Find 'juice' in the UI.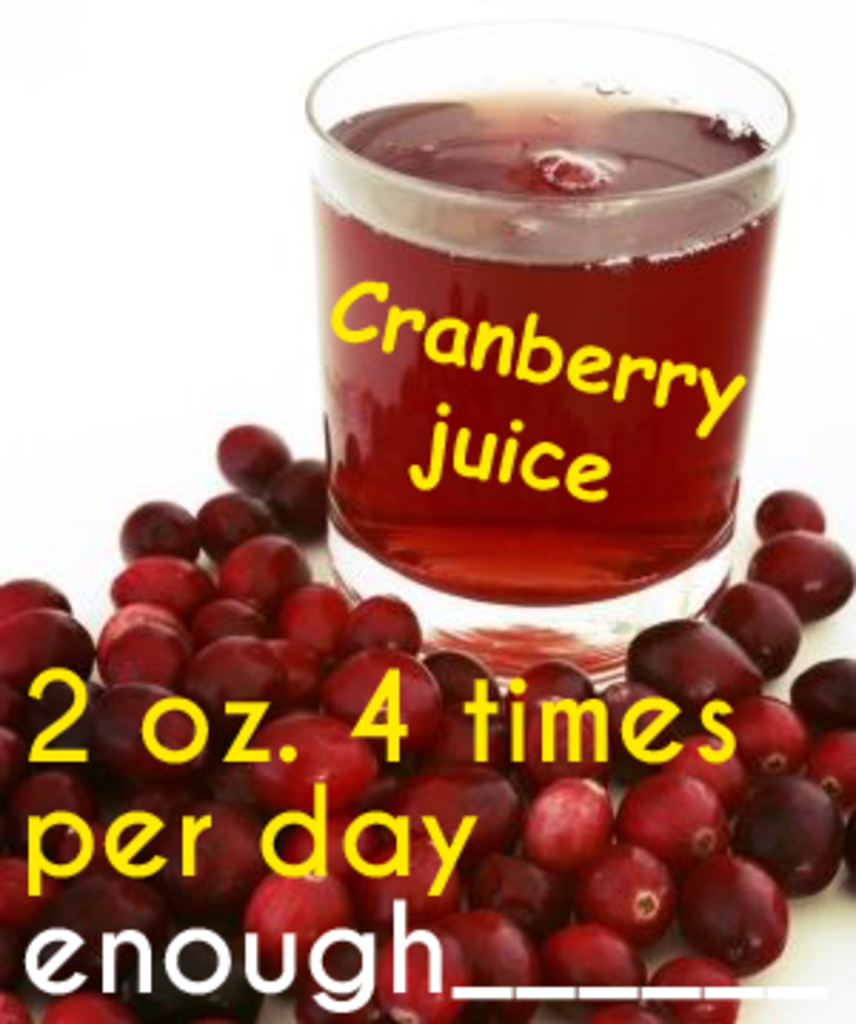
UI element at BBox(271, 66, 805, 650).
